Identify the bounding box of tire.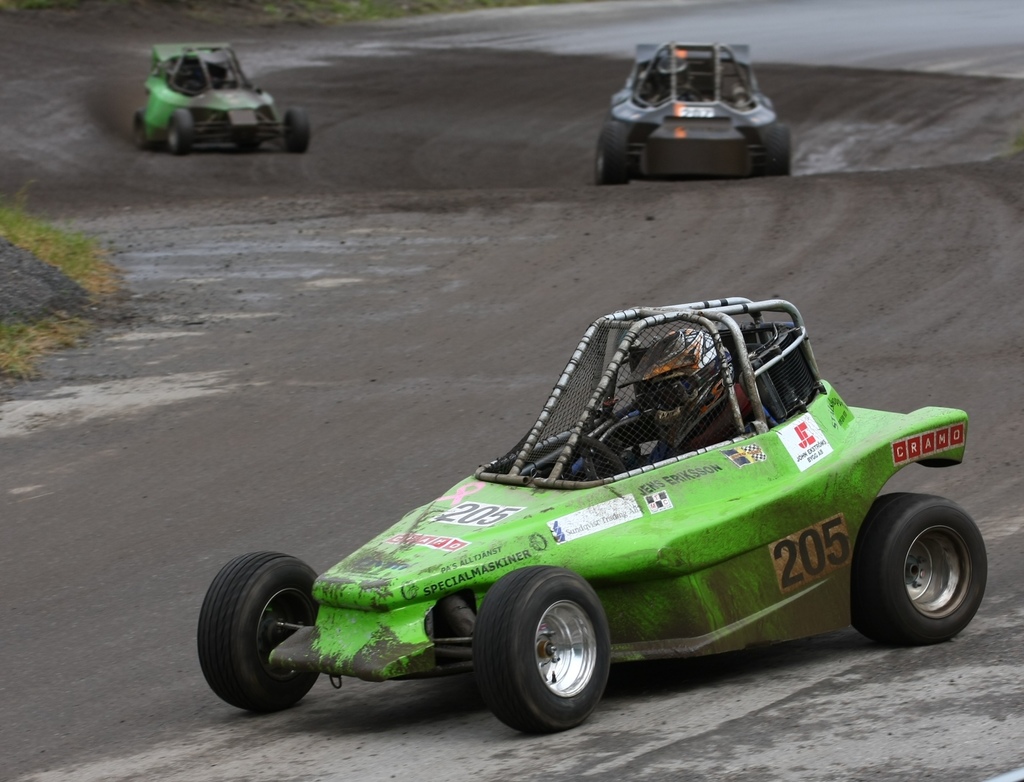
848,491,990,648.
